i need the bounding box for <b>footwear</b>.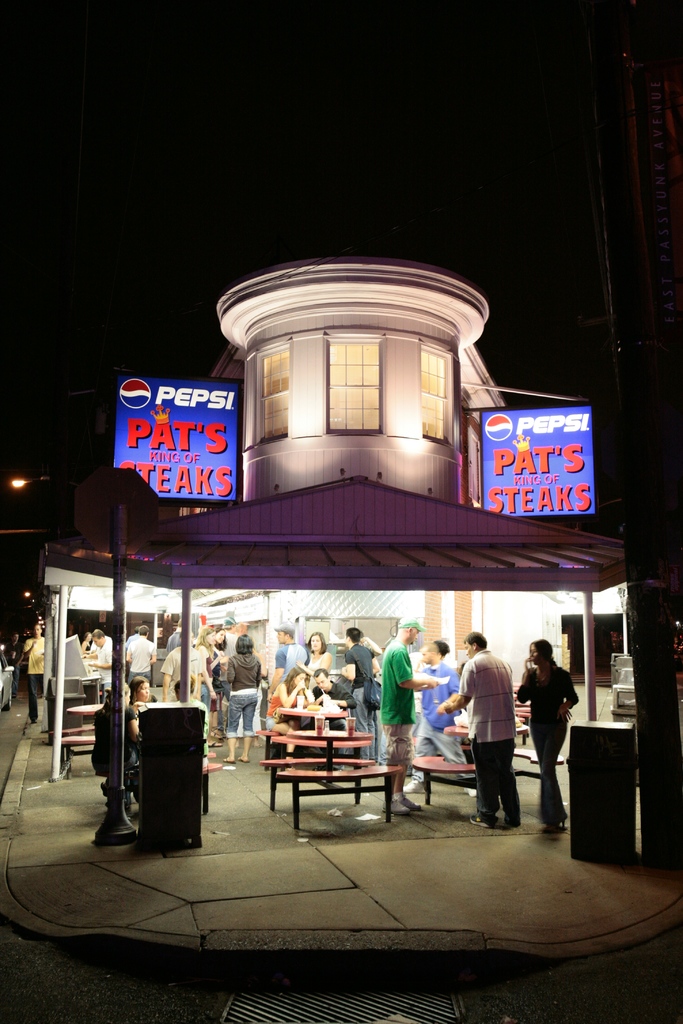
Here it is: l=467, t=814, r=490, b=828.
